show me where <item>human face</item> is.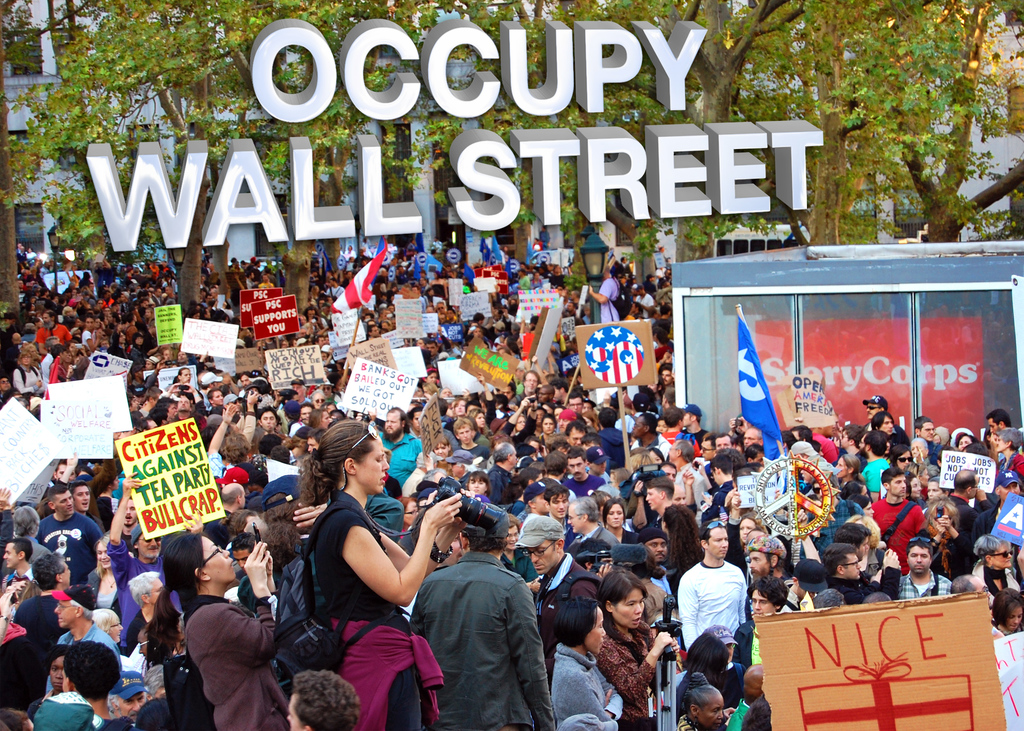
<item>human face</item> is at left=842, top=554, right=861, bottom=581.
